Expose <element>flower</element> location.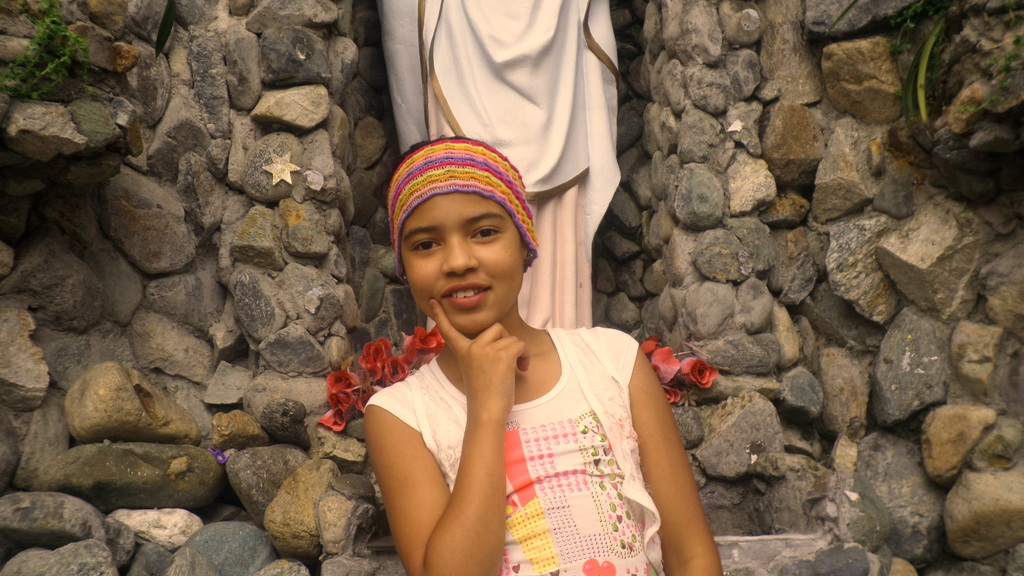
Exposed at box=[324, 367, 356, 396].
